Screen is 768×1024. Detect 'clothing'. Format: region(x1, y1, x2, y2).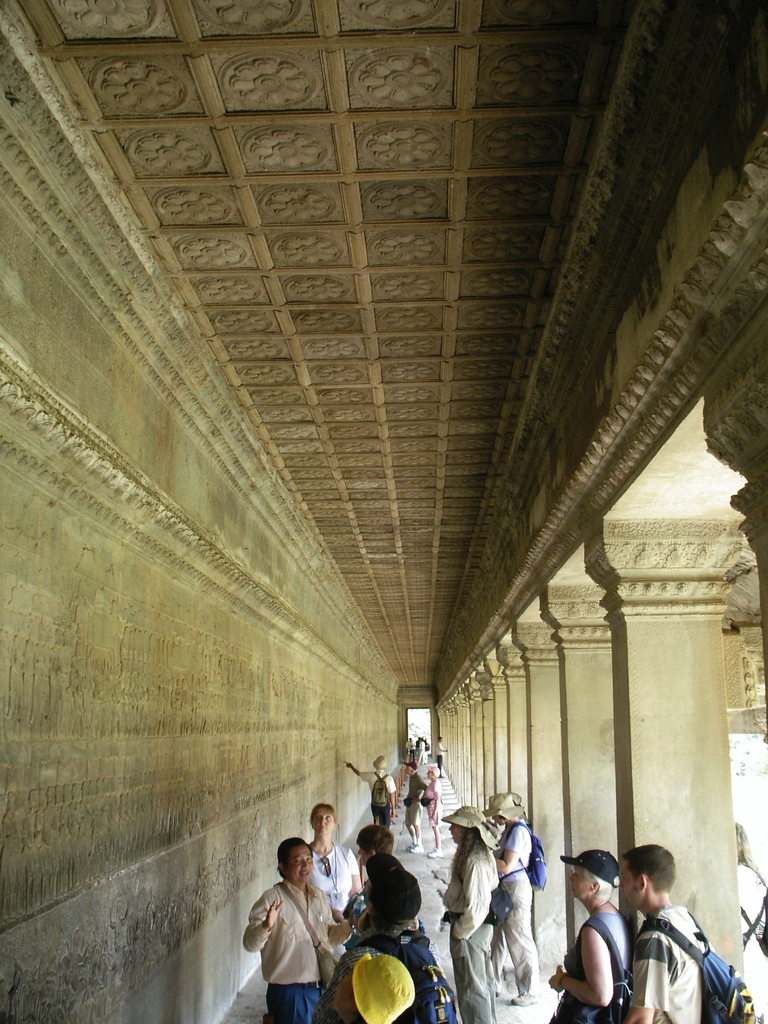
region(503, 827, 540, 993).
